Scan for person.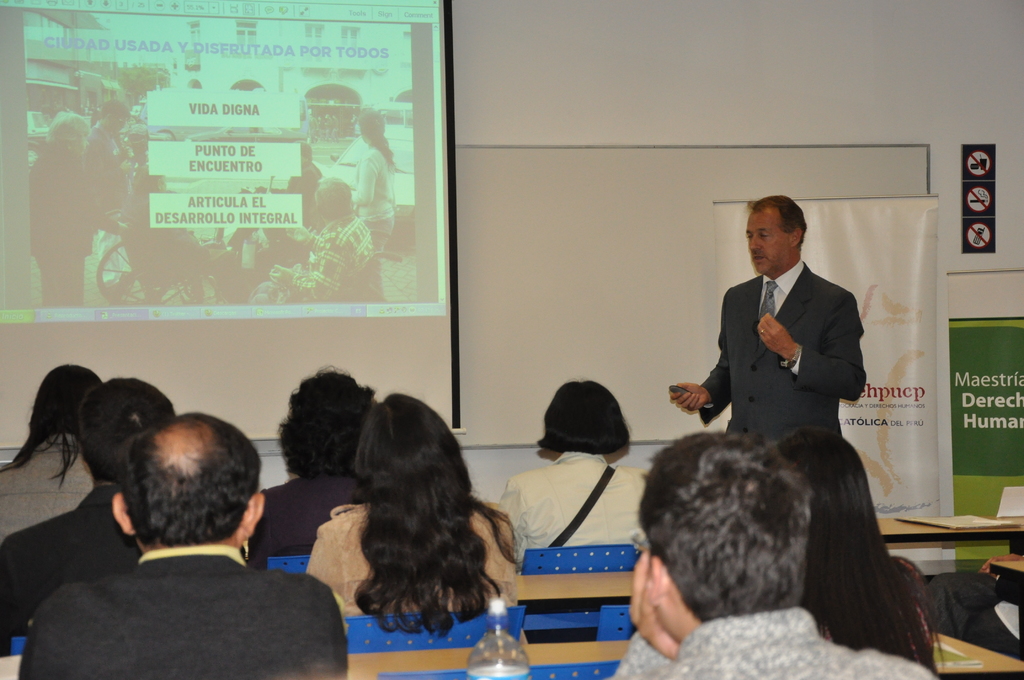
Scan result: [86, 95, 140, 229].
